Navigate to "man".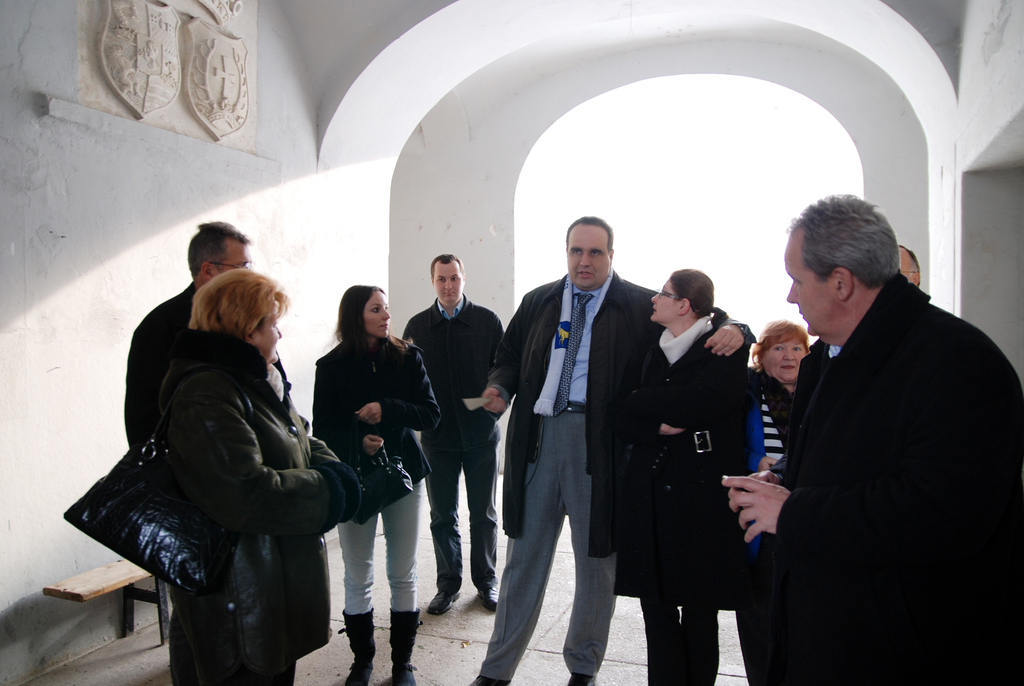
Navigation target: 467 215 757 685.
